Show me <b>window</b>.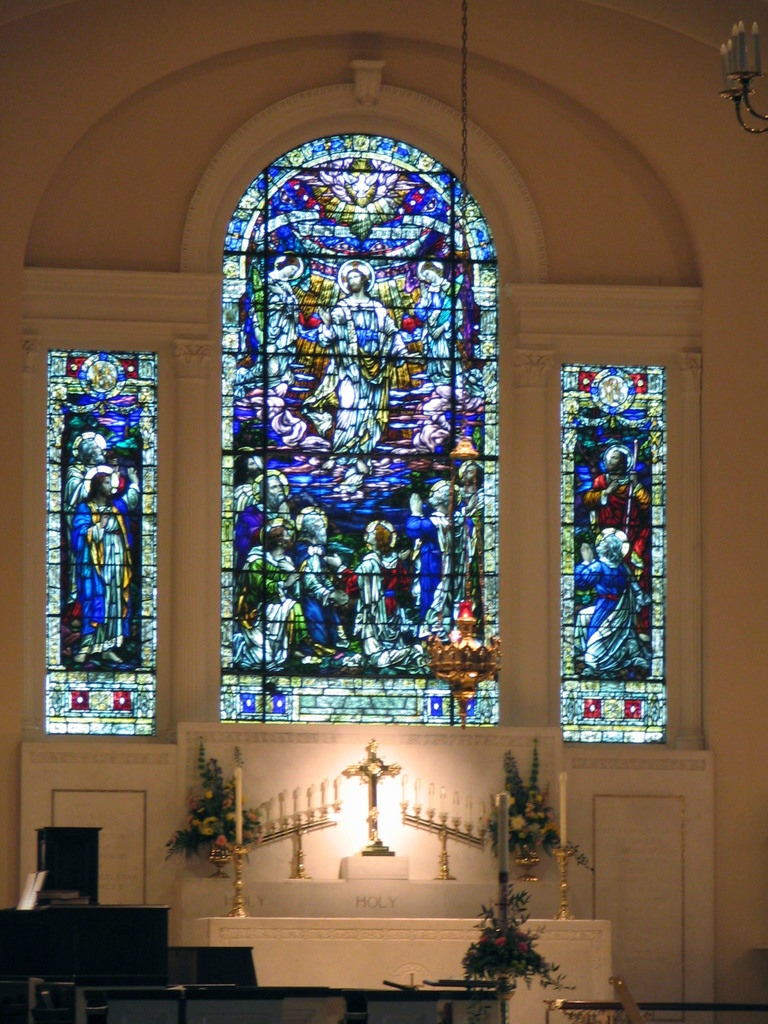
<b>window</b> is here: pyautogui.locateOnScreen(553, 366, 667, 744).
